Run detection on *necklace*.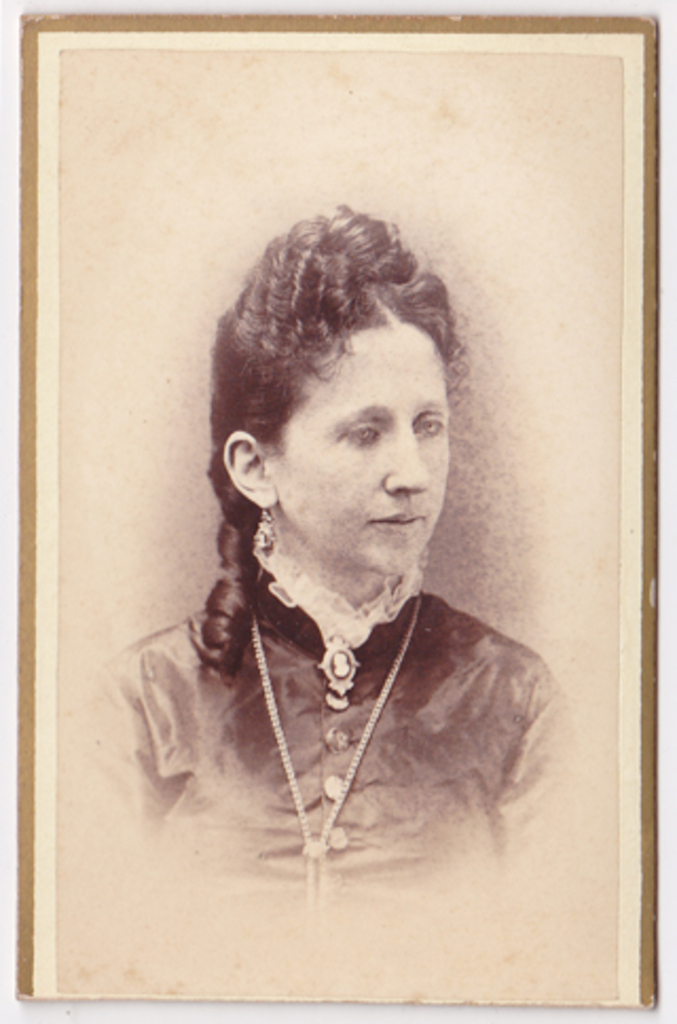
Result: (left=250, top=595, right=419, bottom=908).
